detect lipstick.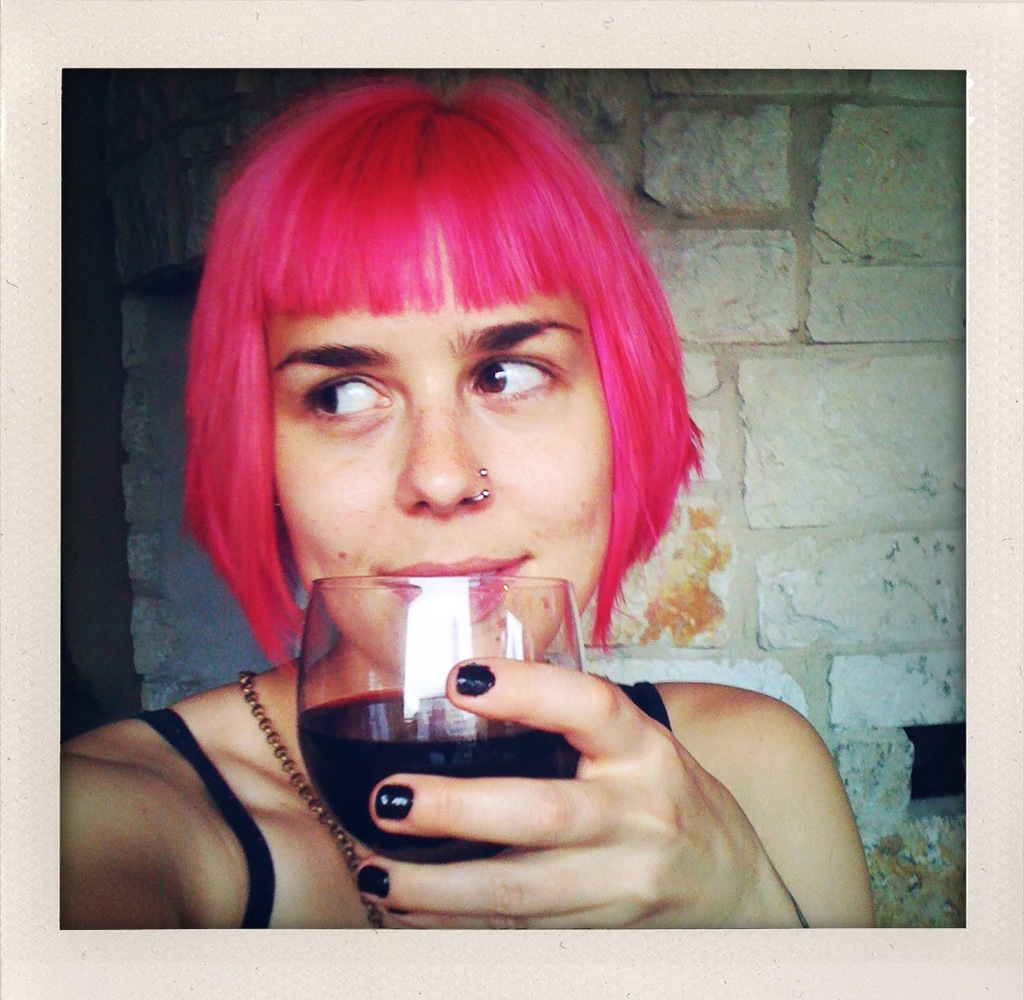
Detected at [374,558,533,621].
